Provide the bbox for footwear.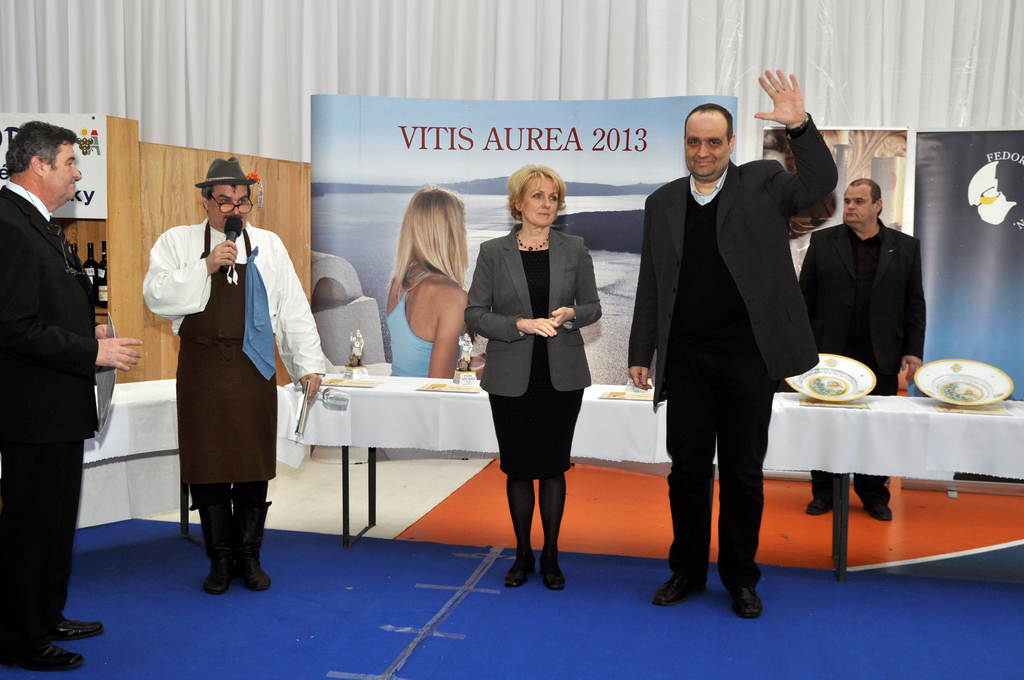
bbox=[52, 610, 105, 639].
